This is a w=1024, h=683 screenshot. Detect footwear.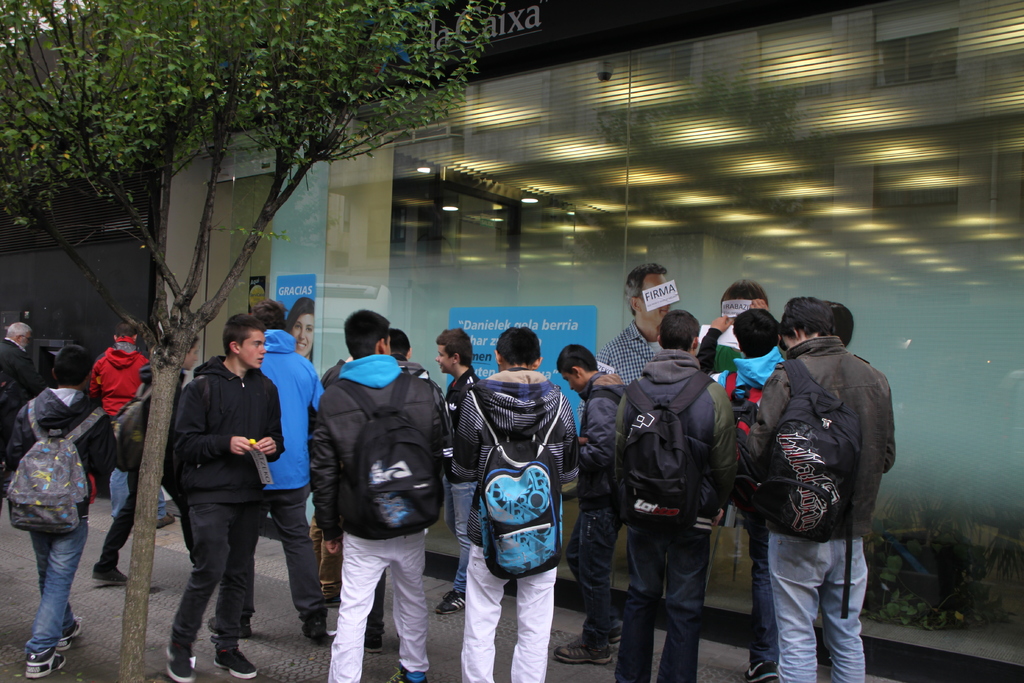
[x1=600, y1=620, x2=620, y2=646].
